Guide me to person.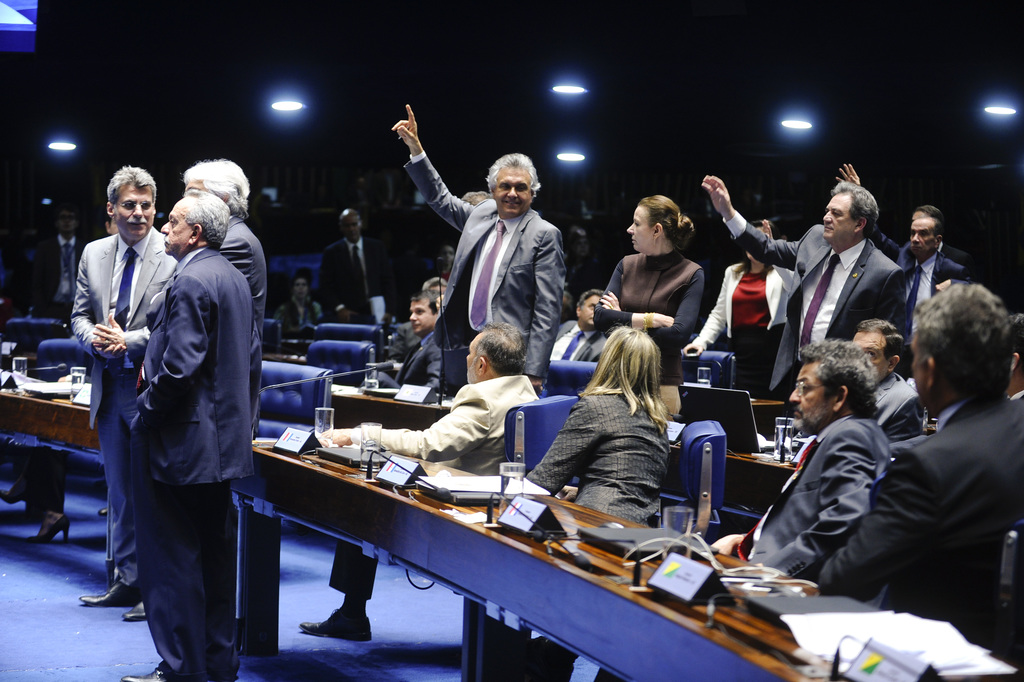
Guidance: (x1=66, y1=166, x2=183, y2=624).
